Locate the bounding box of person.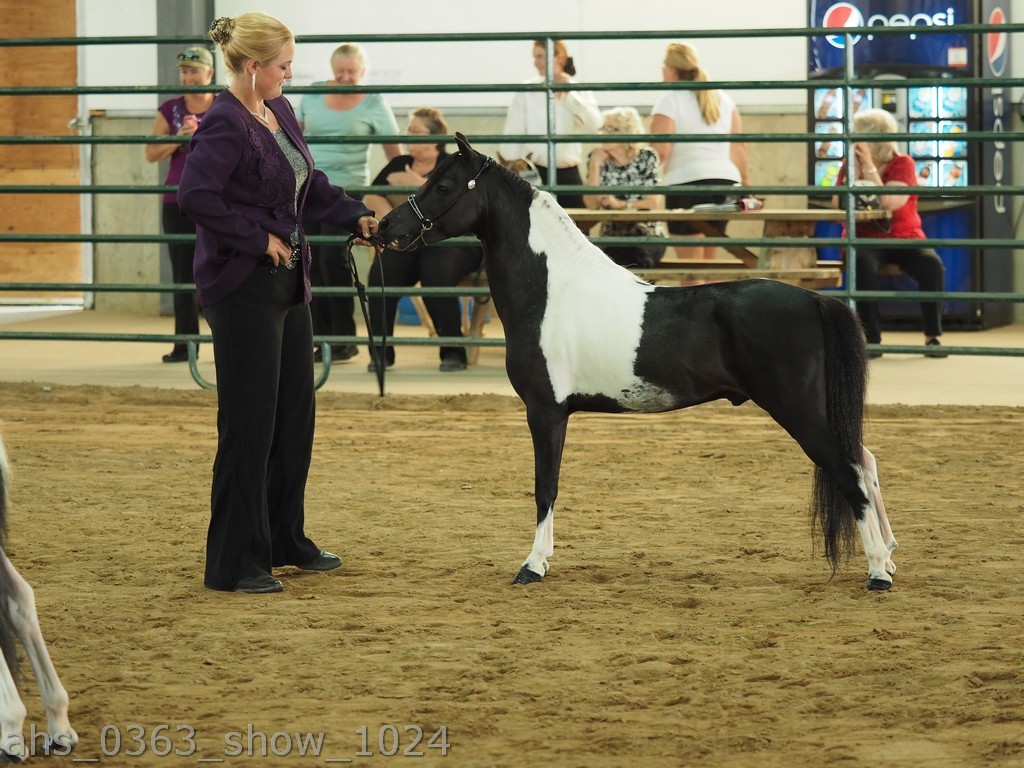
Bounding box: left=831, top=106, right=941, bottom=359.
